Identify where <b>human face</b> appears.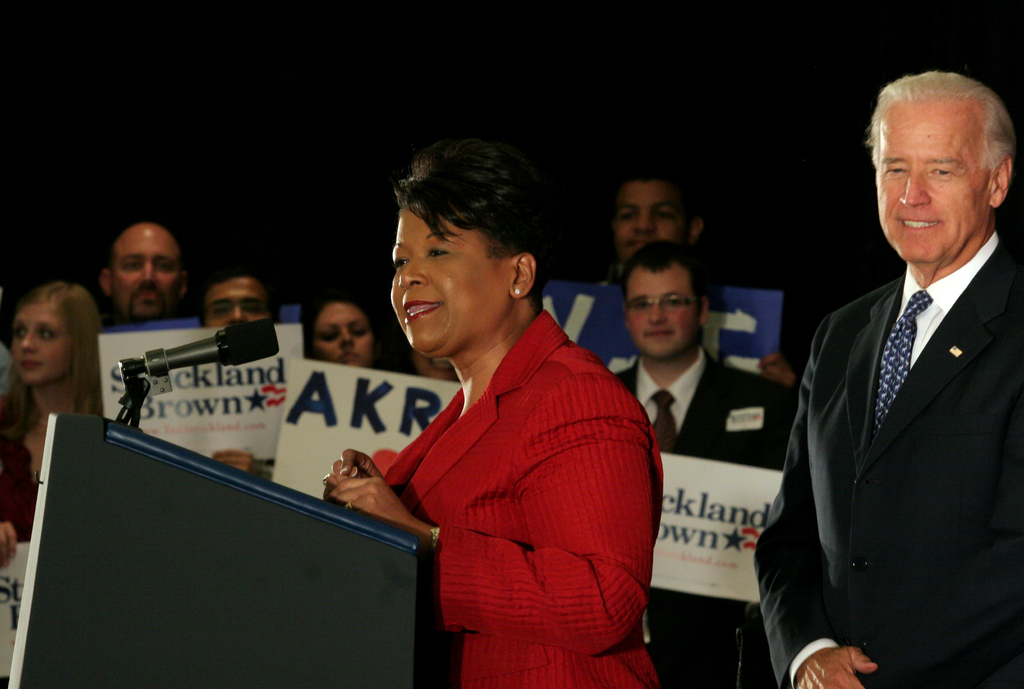
Appears at (309, 304, 372, 369).
